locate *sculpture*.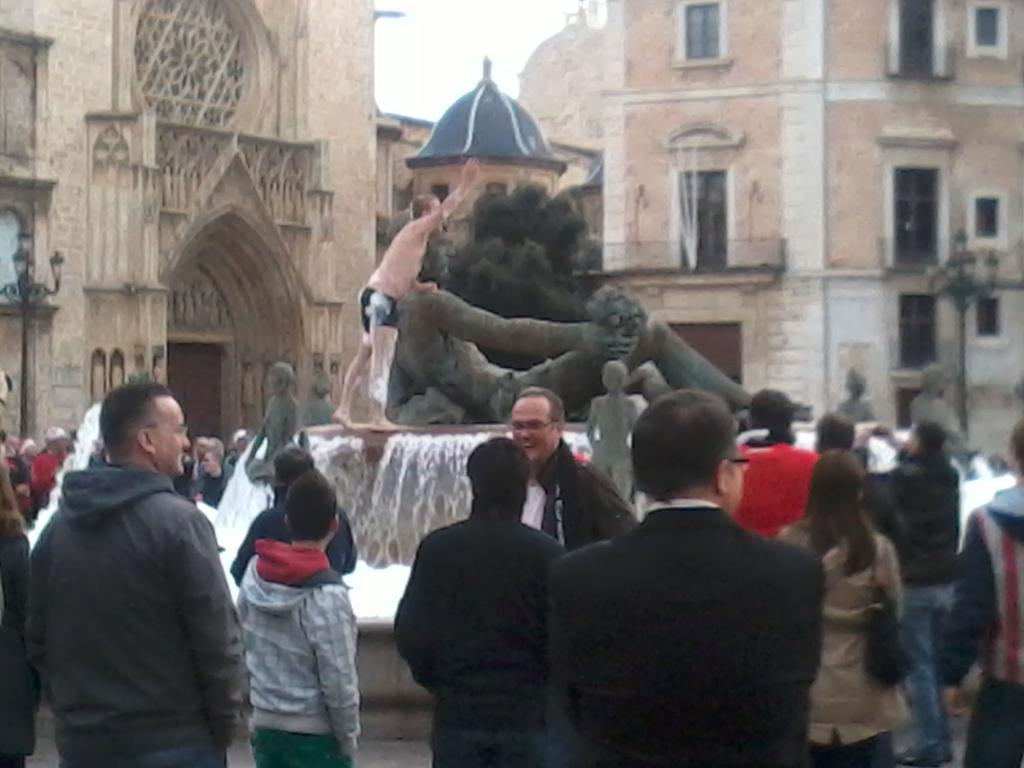
Bounding box: [x1=906, y1=363, x2=976, y2=476].
